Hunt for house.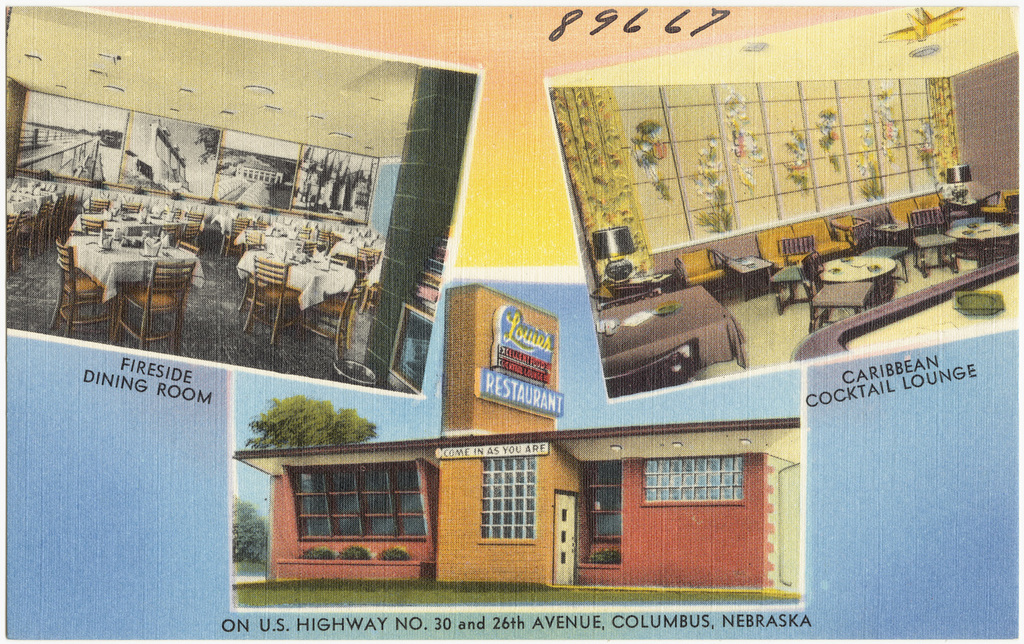
Hunted down at crop(236, 289, 801, 594).
